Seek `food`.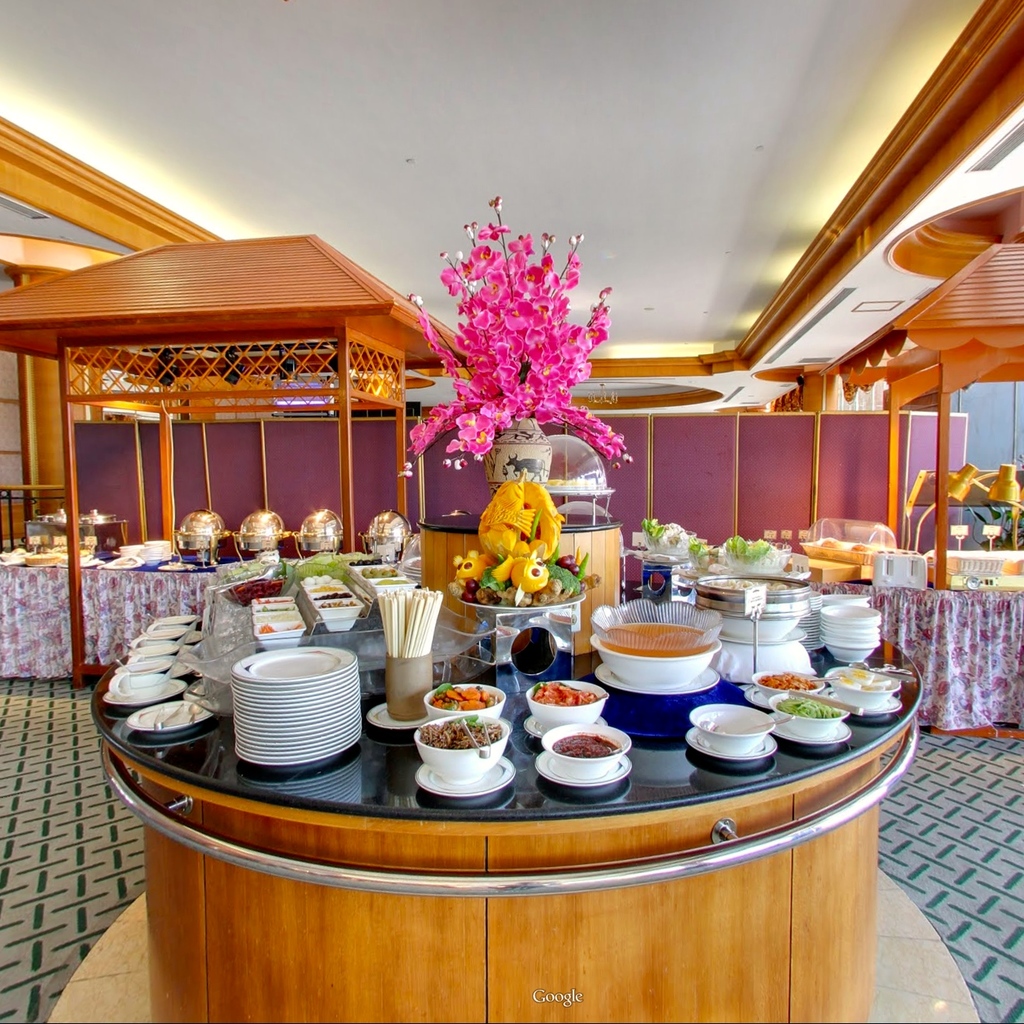
<region>816, 537, 842, 552</region>.
